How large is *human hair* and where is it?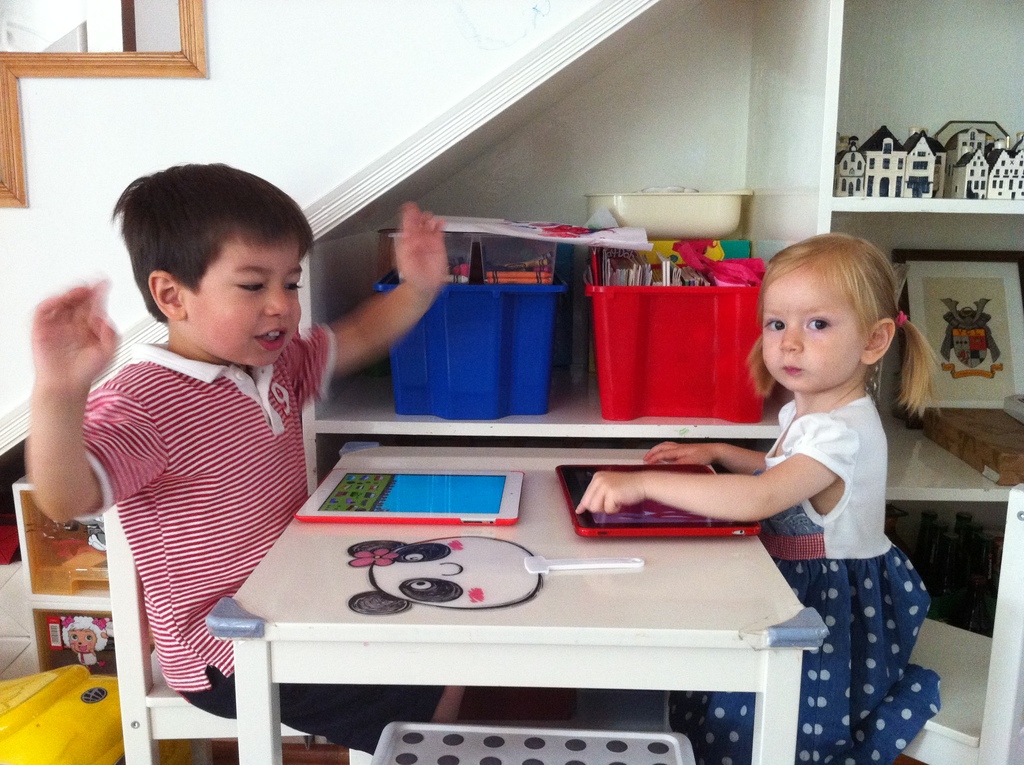
Bounding box: [left=745, top=244, right=908, bottom=416].
